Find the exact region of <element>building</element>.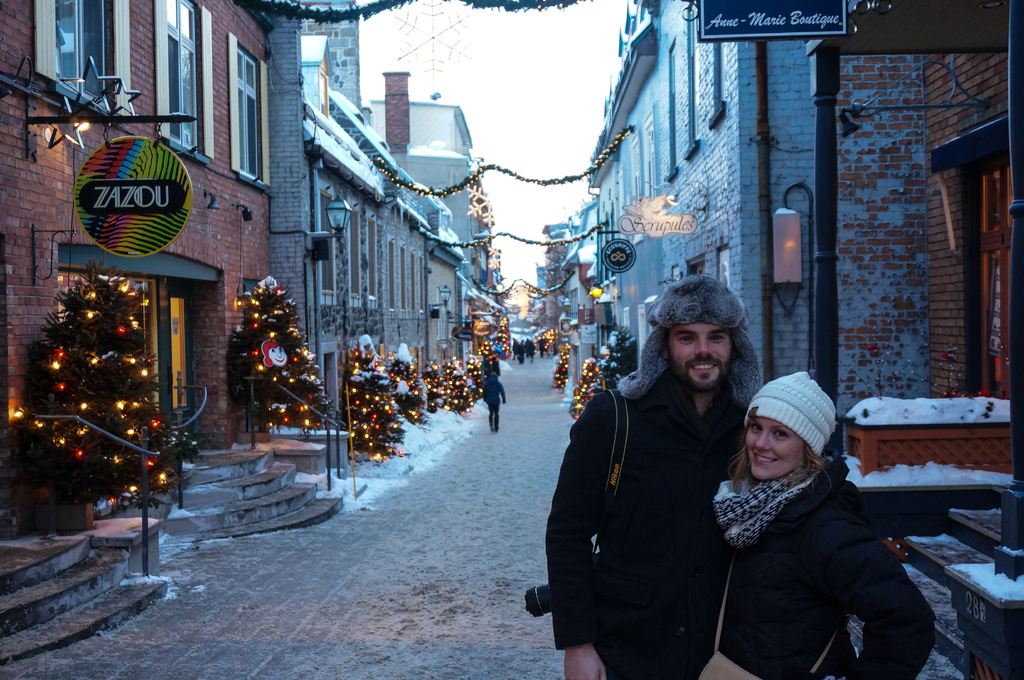
Exact region: Rect(655, 0, 932, 398).
